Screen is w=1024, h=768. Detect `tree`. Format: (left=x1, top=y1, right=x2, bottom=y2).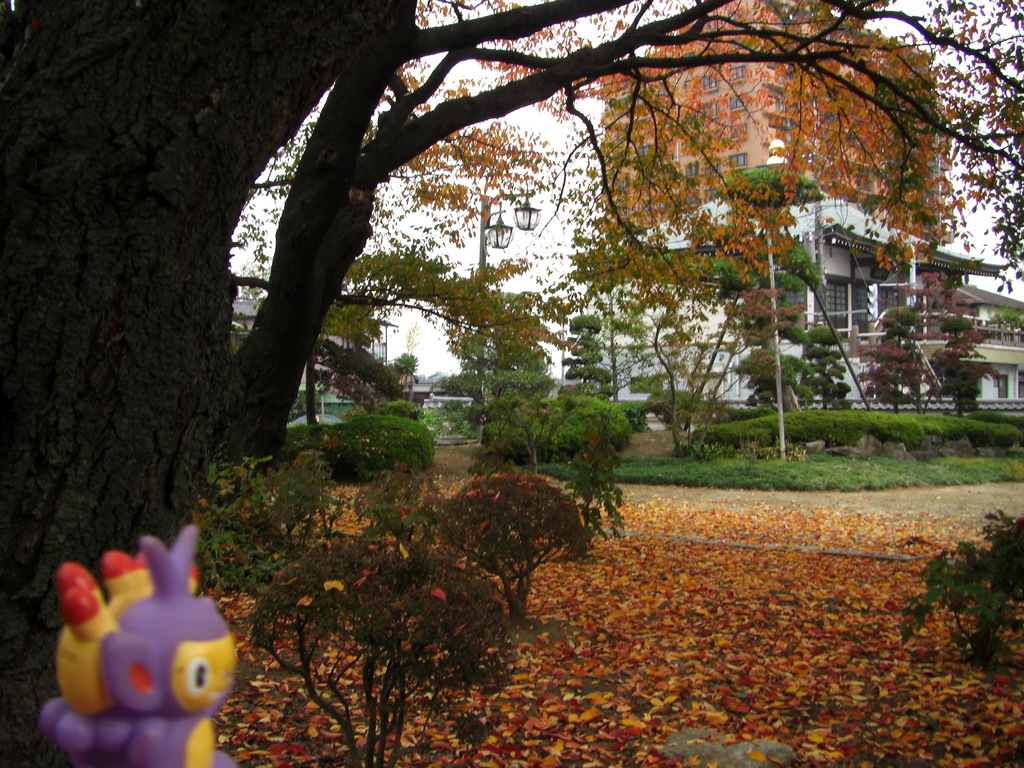
(left=253, top=292, right=392, bottom=435).
